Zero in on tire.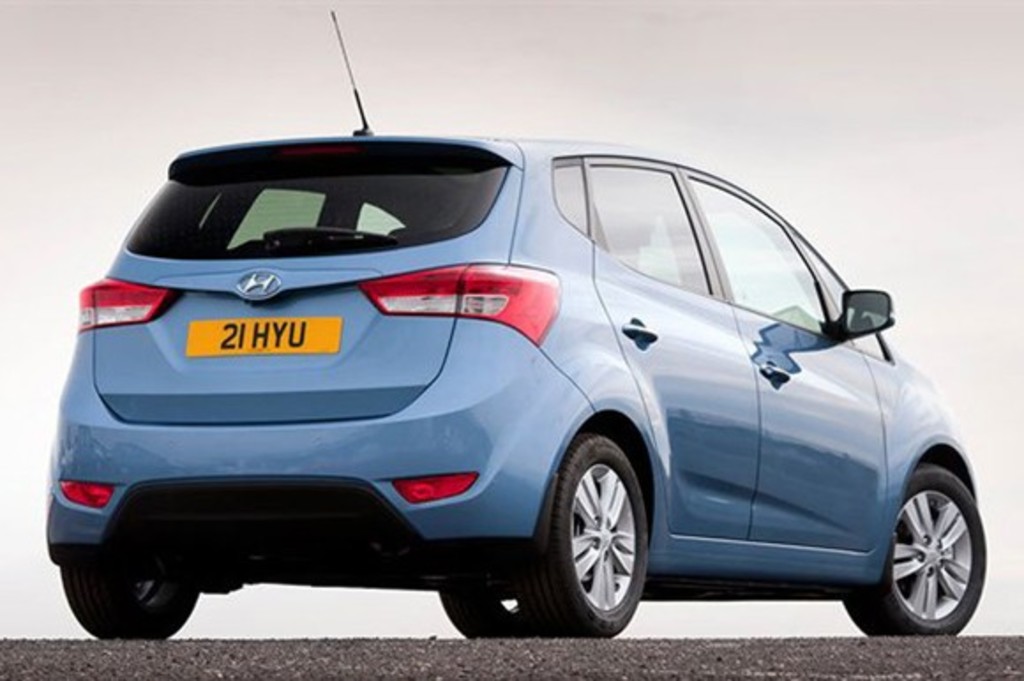
Zeroed in: BBox(58, 556, 198, 642).
